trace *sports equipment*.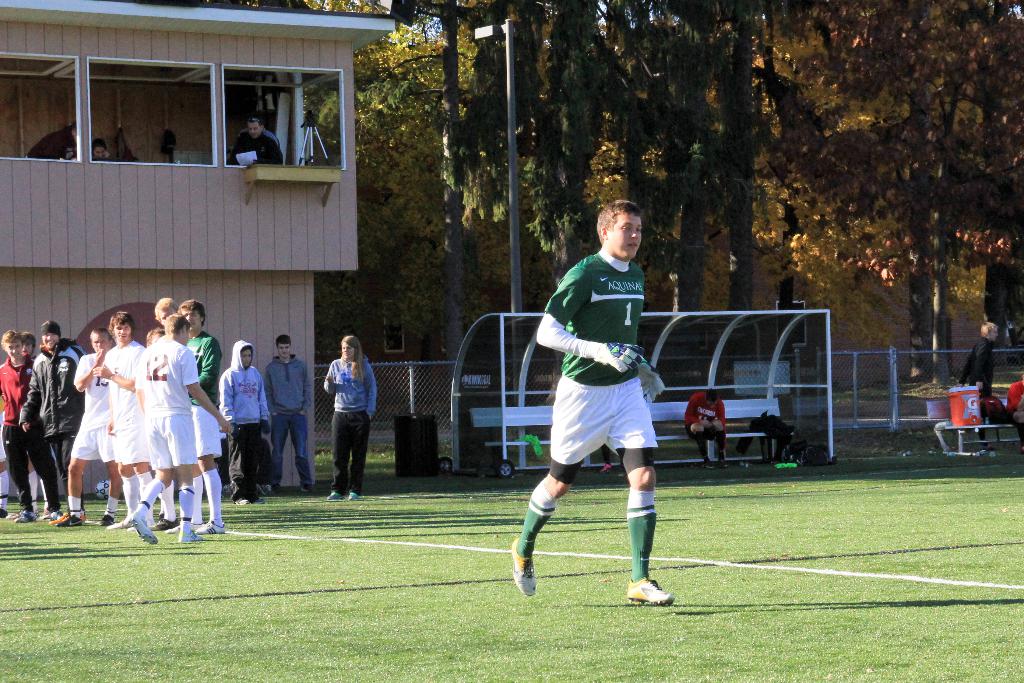
Traced to <box>129,514,155,543</box>.
